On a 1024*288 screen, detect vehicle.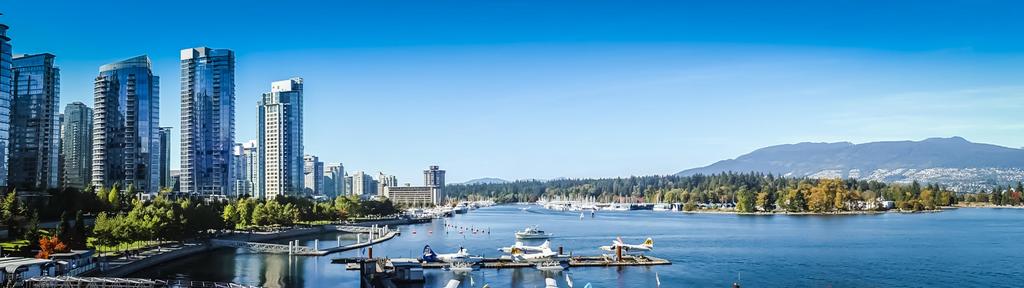
515 224 557 240.
